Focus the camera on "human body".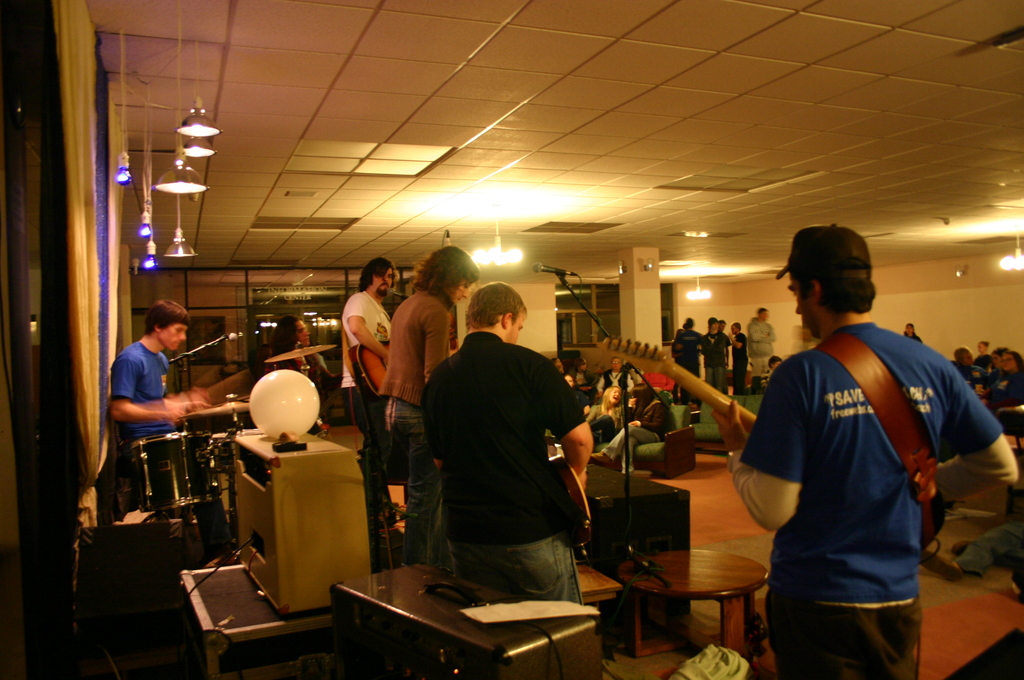
Focus region: {"left": 345, "top": 257, "right": 388, "bottom": 556}.
